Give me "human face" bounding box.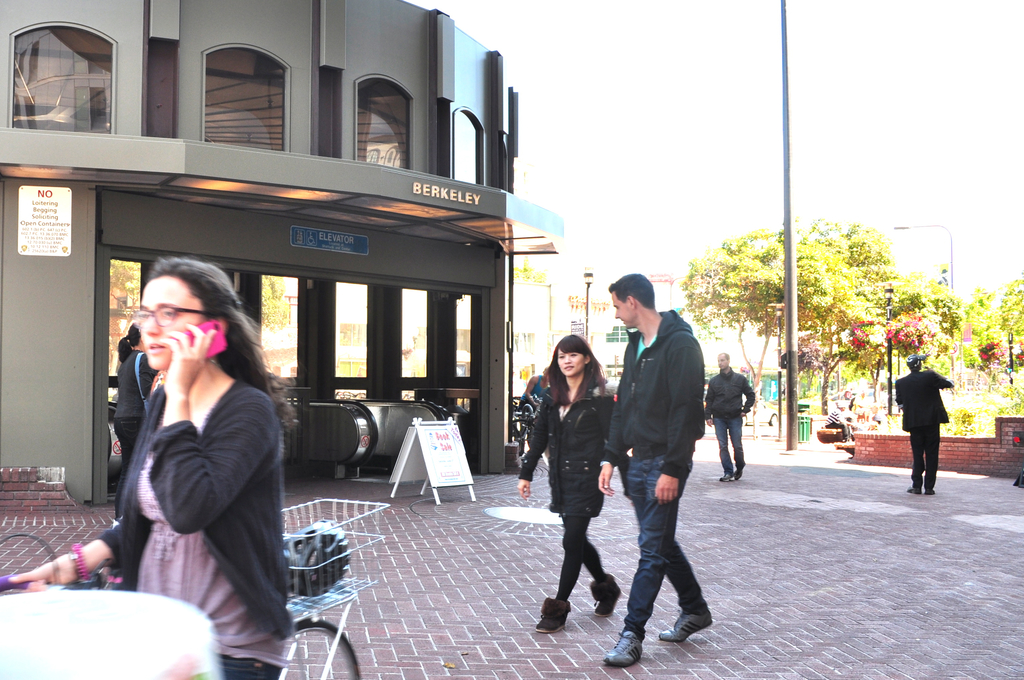
locate(136, 274, 195, 376).
